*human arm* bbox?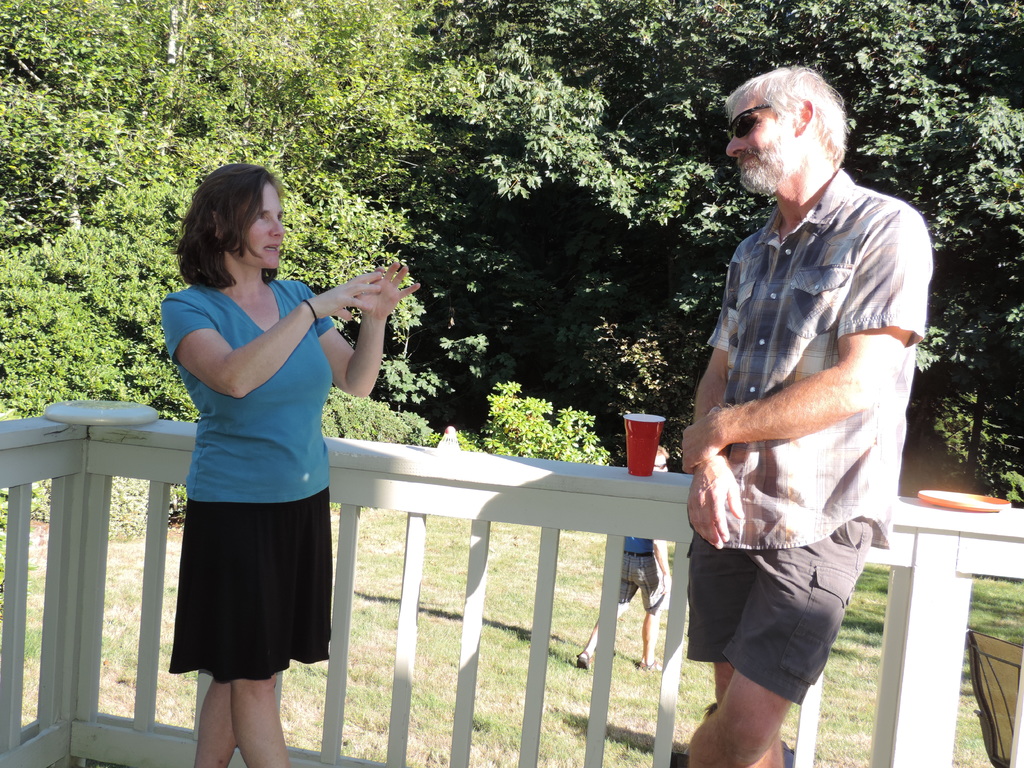
[678,209,941,474]
